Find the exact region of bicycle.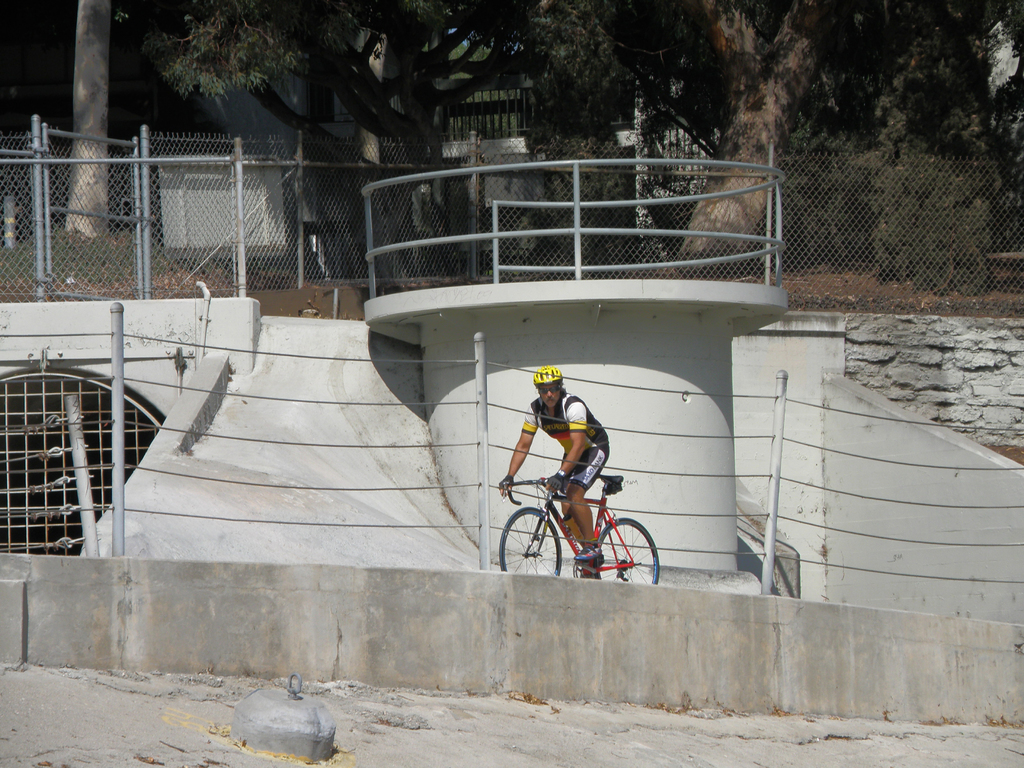
Exact region: Rect(512, 433, 644, 588).
